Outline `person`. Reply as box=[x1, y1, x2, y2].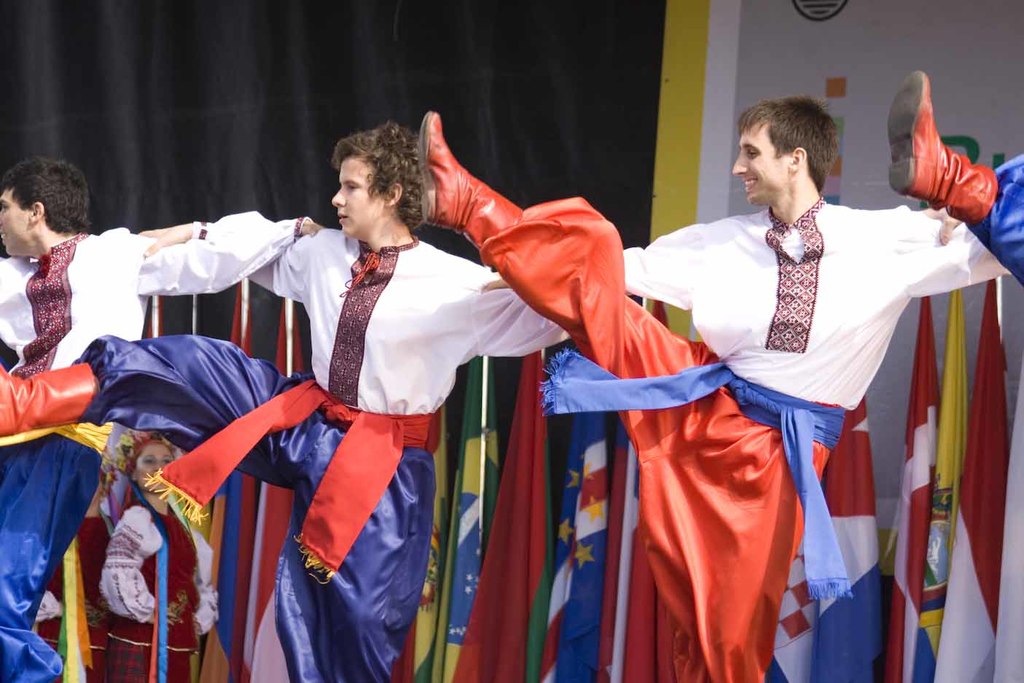
box=[97, 427, 219, 682].
